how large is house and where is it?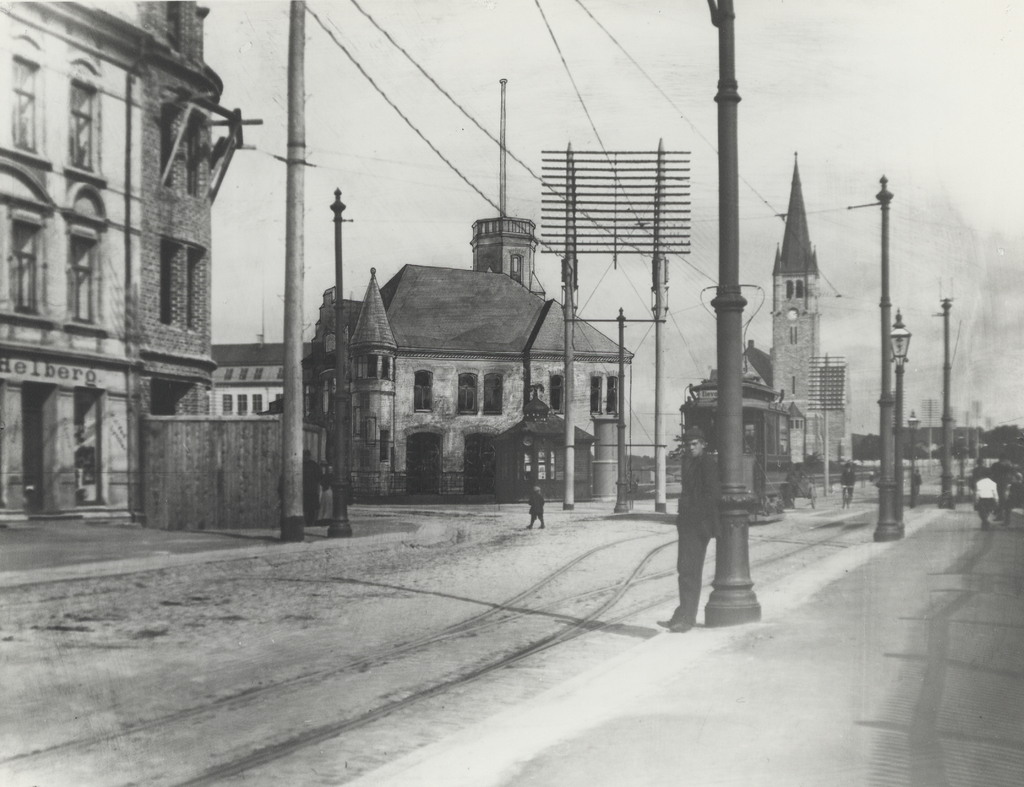
Bounding box: (left=0, top=0, right=219, bottom=525).
